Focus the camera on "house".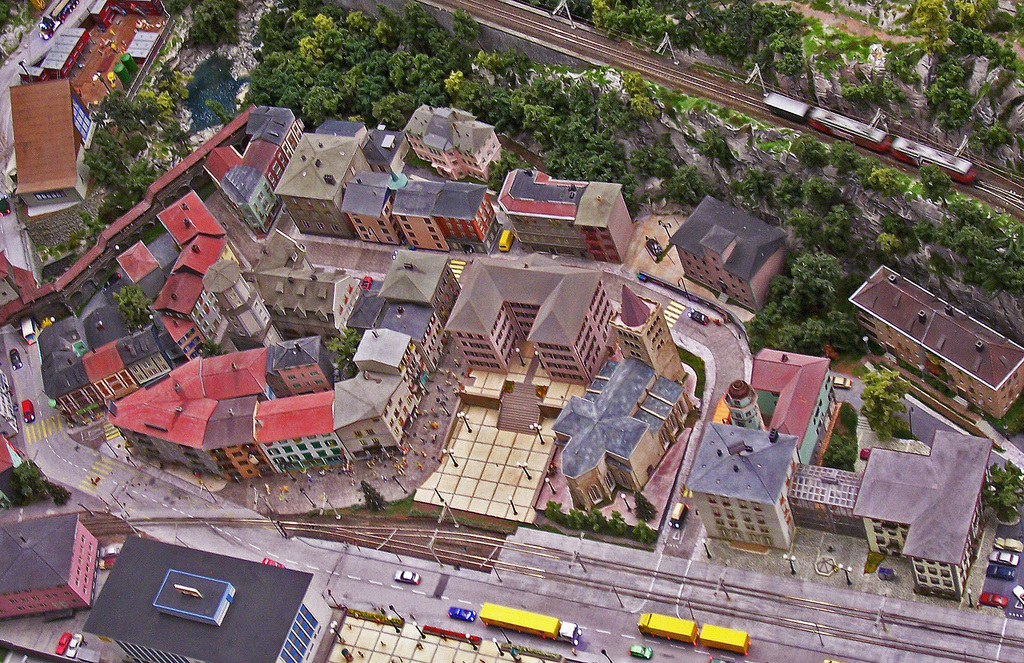
Focus region: bbox(686, 422, 810, 556).
